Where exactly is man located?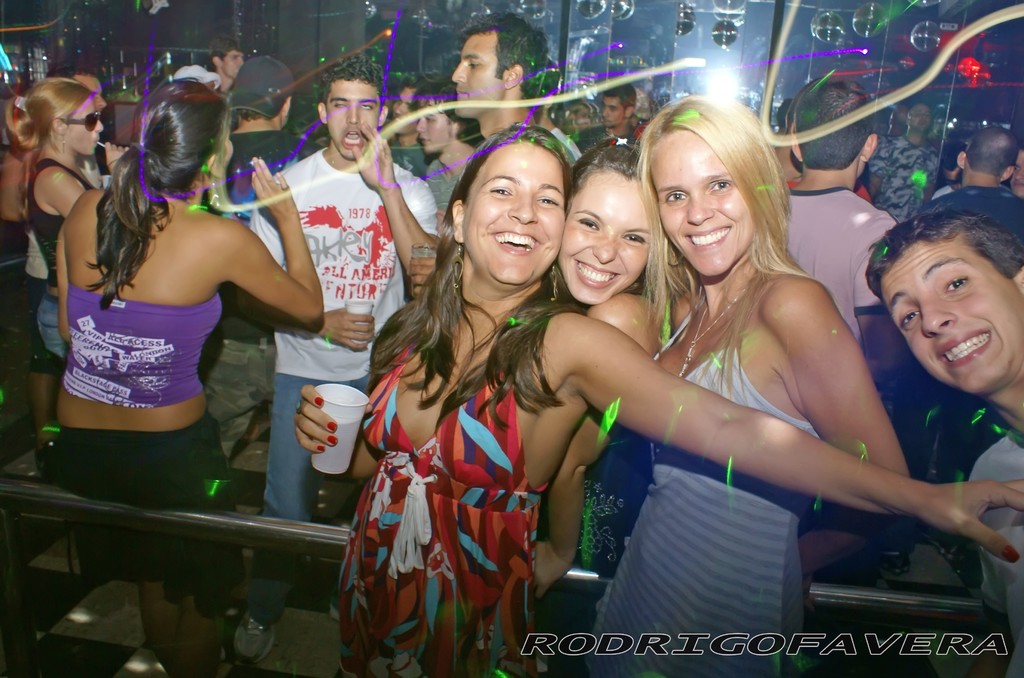
Its bounding box is (405, 10, 580, 298).
